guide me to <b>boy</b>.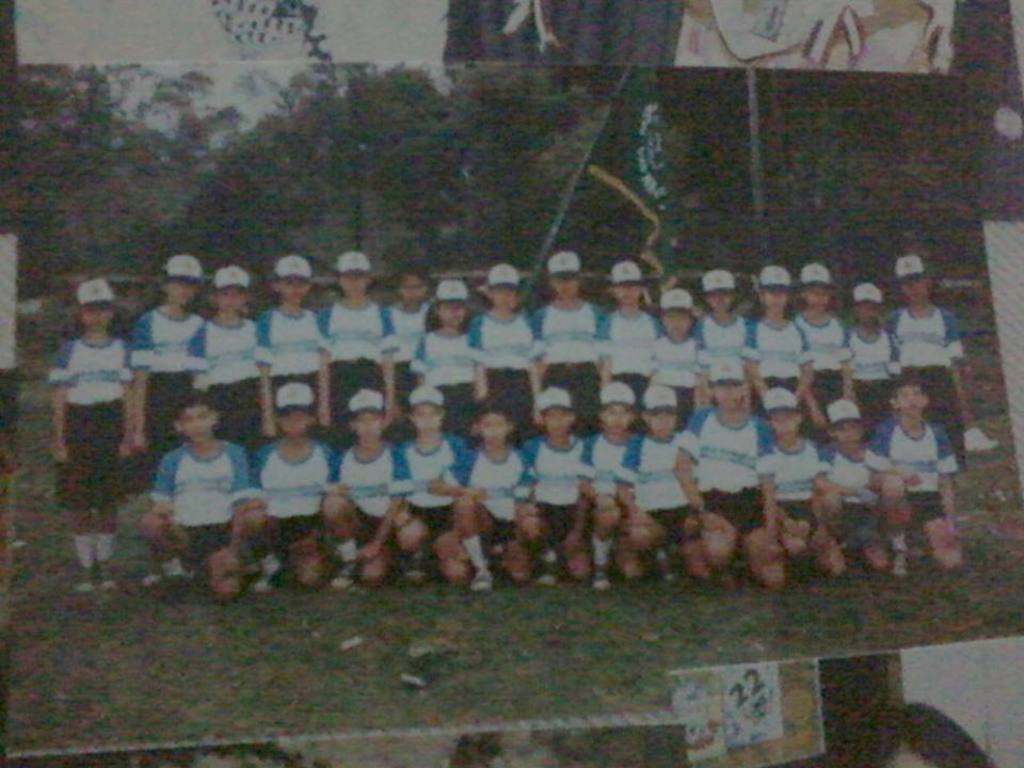
Guidance: BBox(862, 370, 969, 559).
